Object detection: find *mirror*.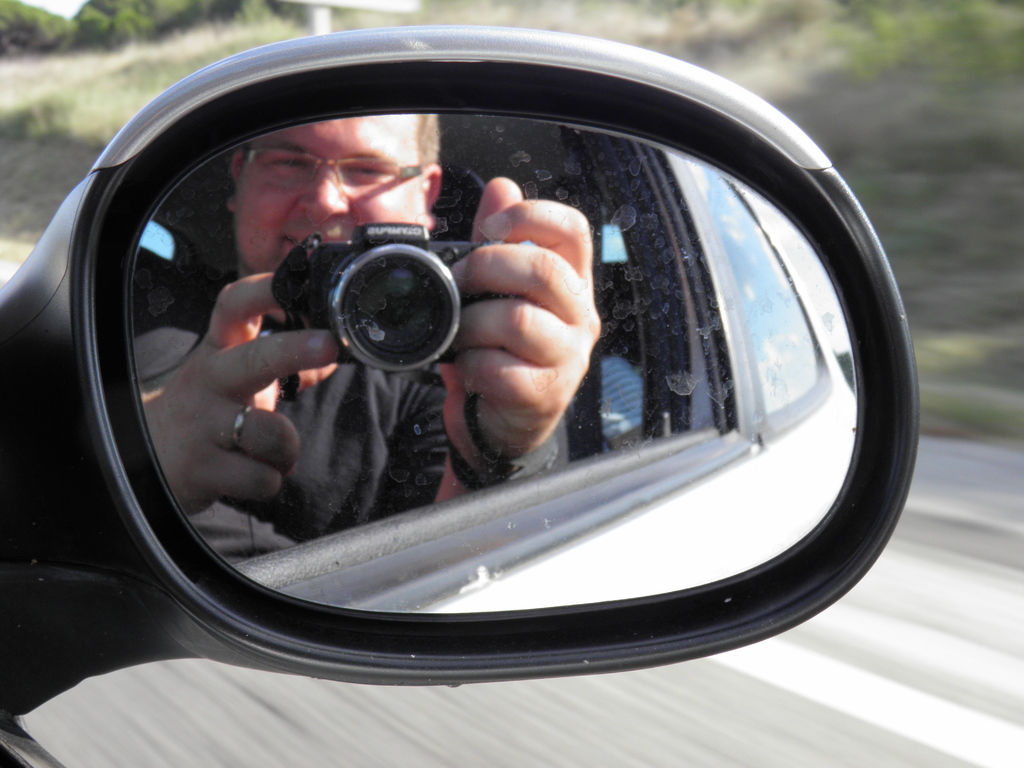
<region>131, 108, 863, 614</region>.
